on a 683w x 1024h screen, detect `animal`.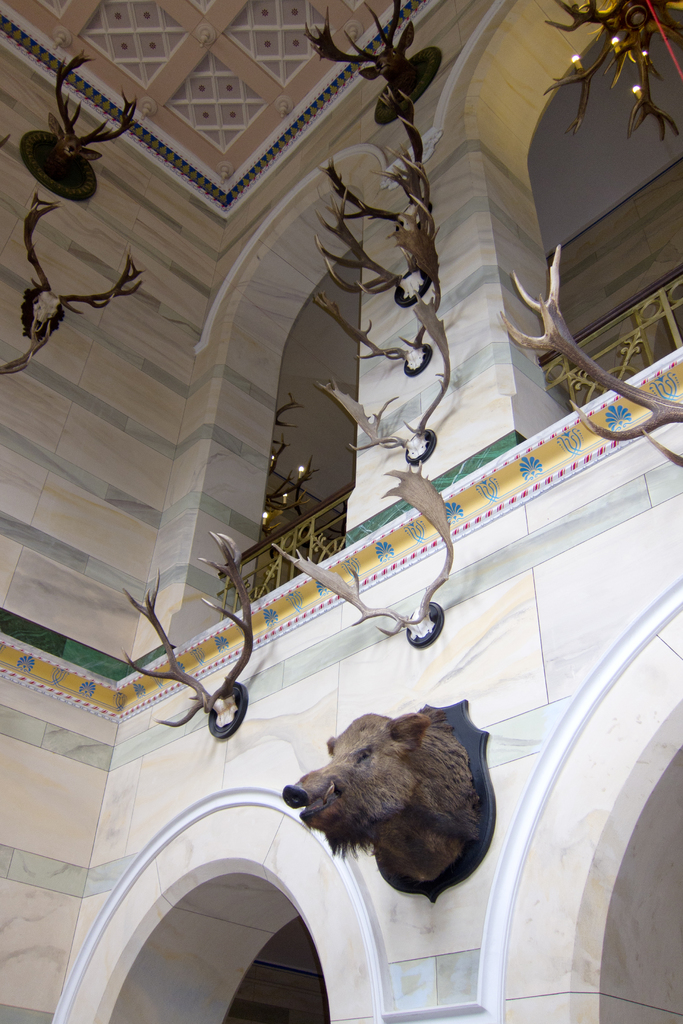
279 706 488 884.
